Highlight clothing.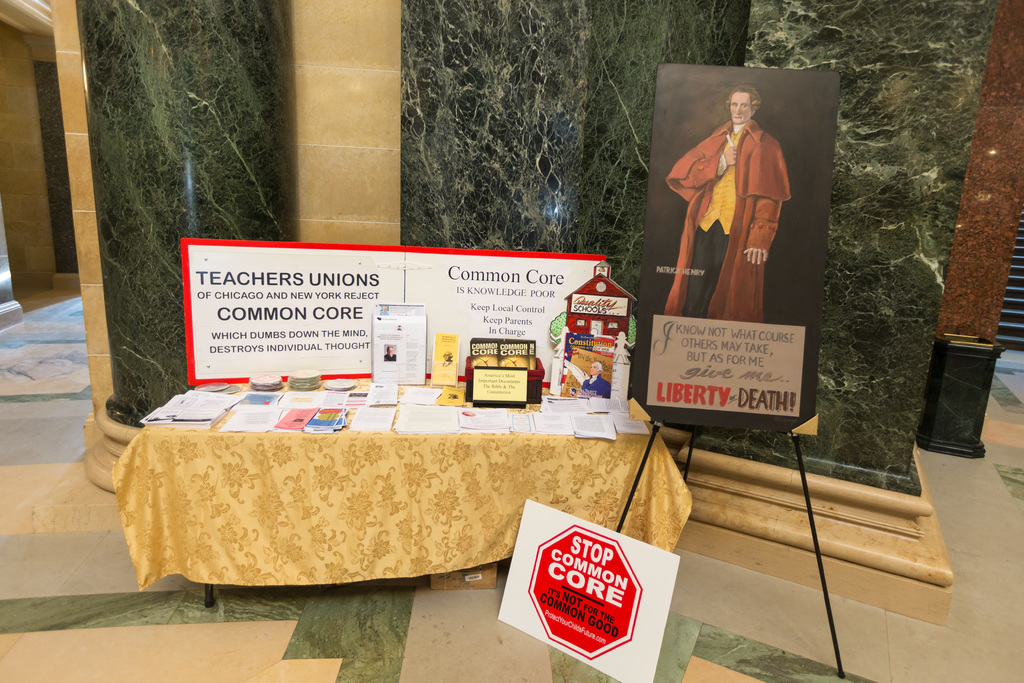
Highlighted region: x1=662 y1=118 x2=795 y2=323.
